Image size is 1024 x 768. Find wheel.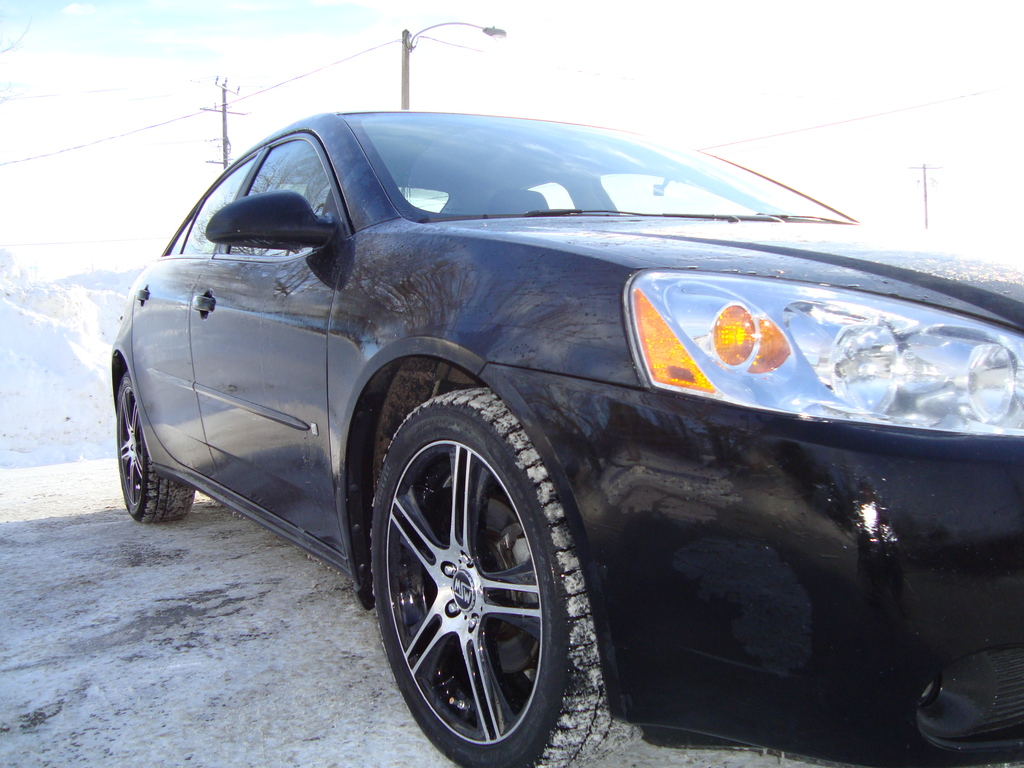
crop(115, 373, 196, 523).
